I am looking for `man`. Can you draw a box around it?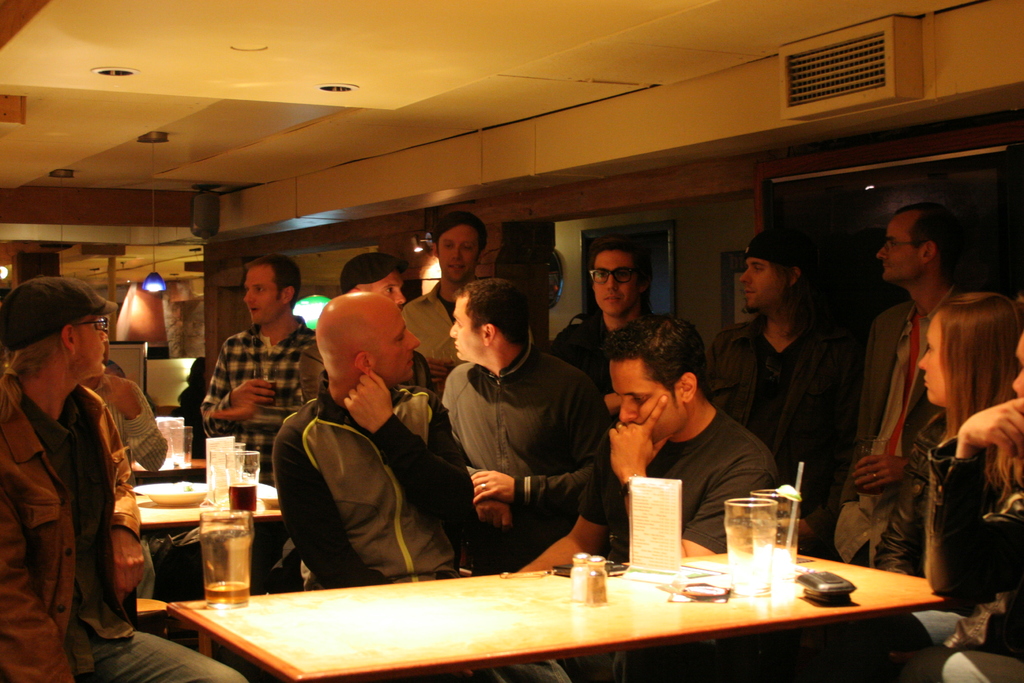
Sure, the bounding box is 550,238,659,425.
